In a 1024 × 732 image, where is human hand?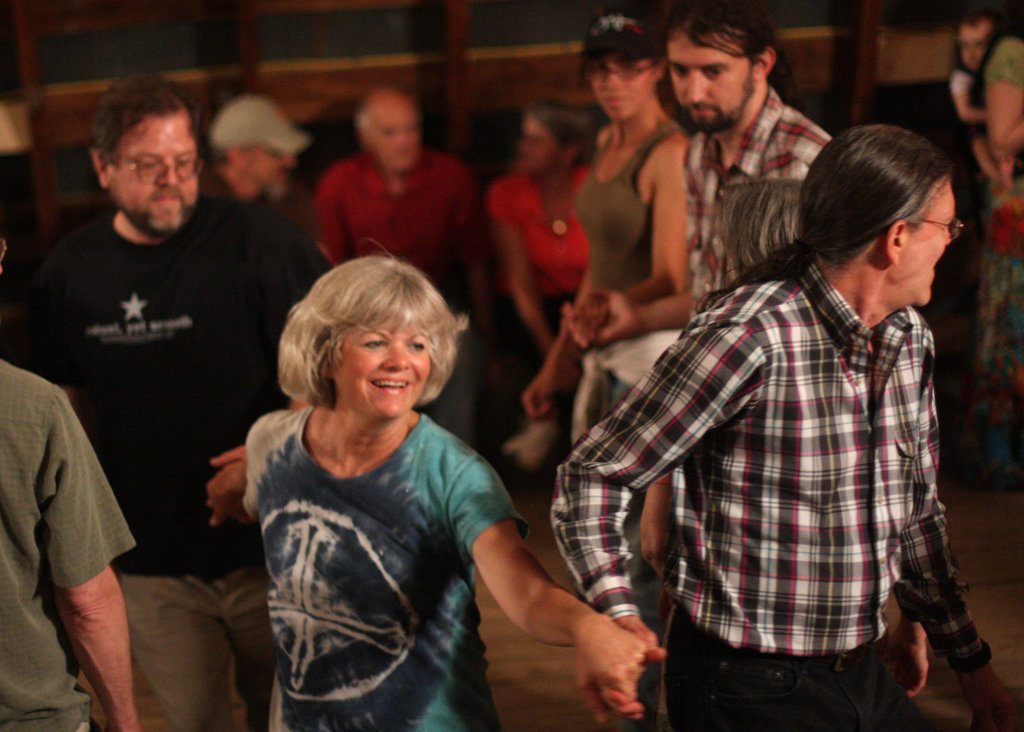
select_region(598, 613, 666, 719).
